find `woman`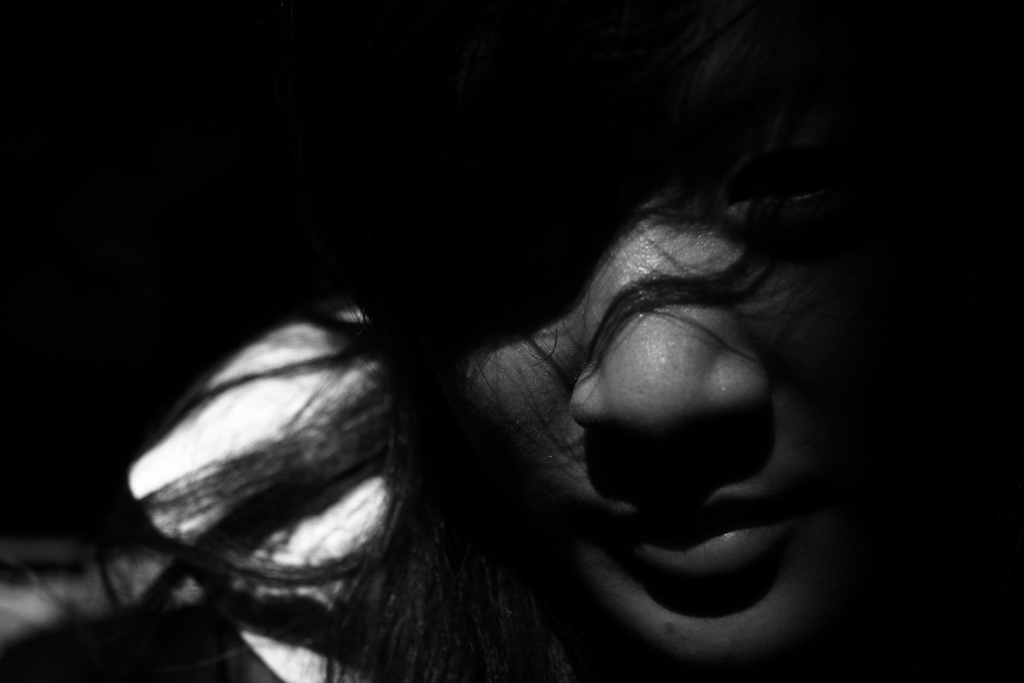
<region>0, 4, 1023, 680</region>
